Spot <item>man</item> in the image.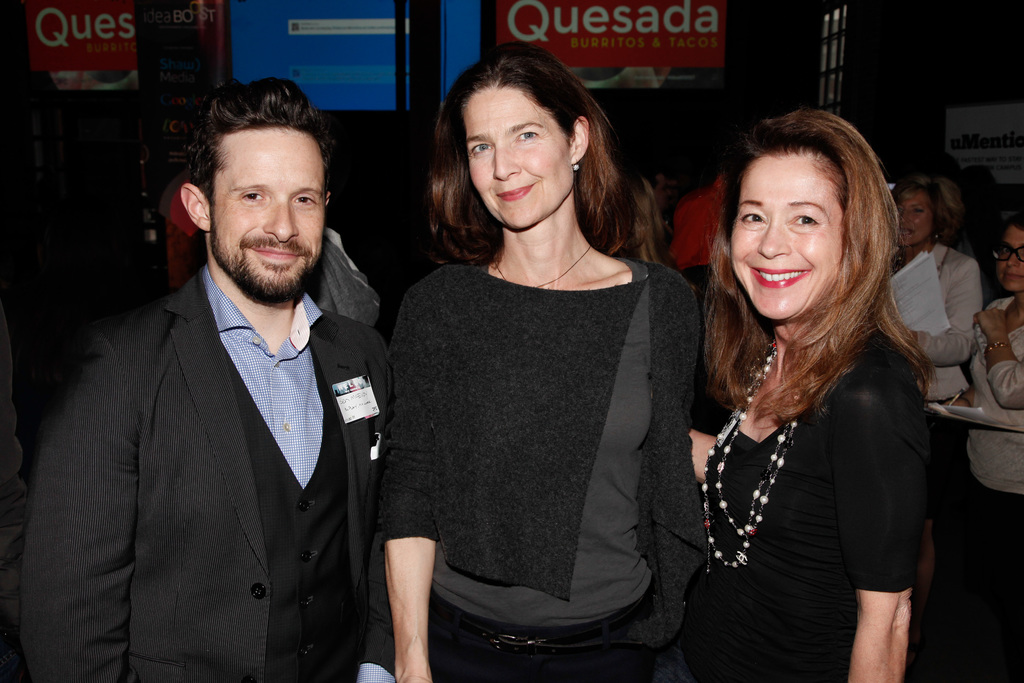
<item>man</item> found at left=29, top=82, right=413, bottom=666.
